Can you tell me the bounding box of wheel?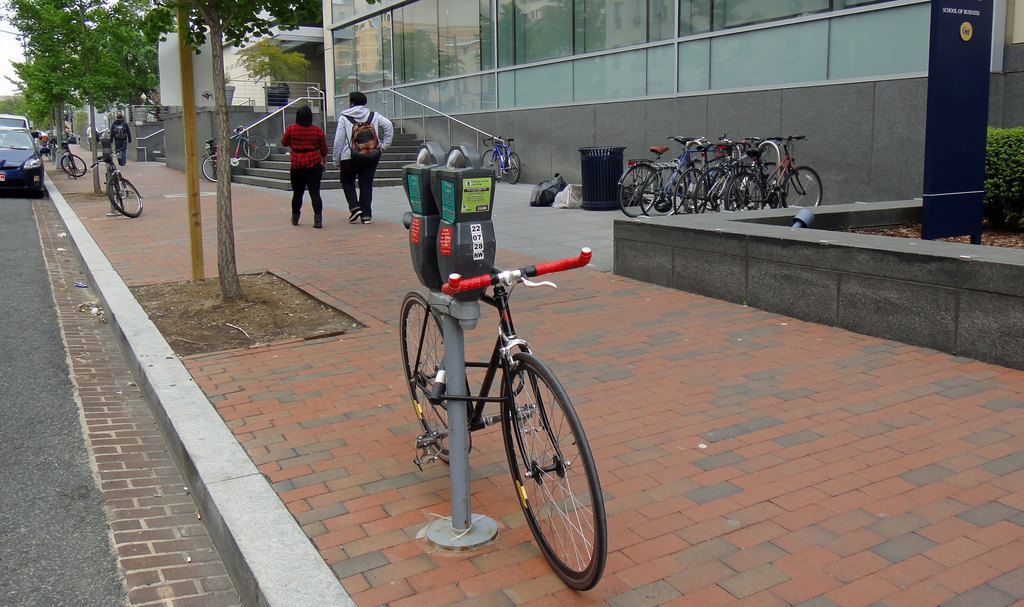
bbox=(479, 149, 508, 182).
